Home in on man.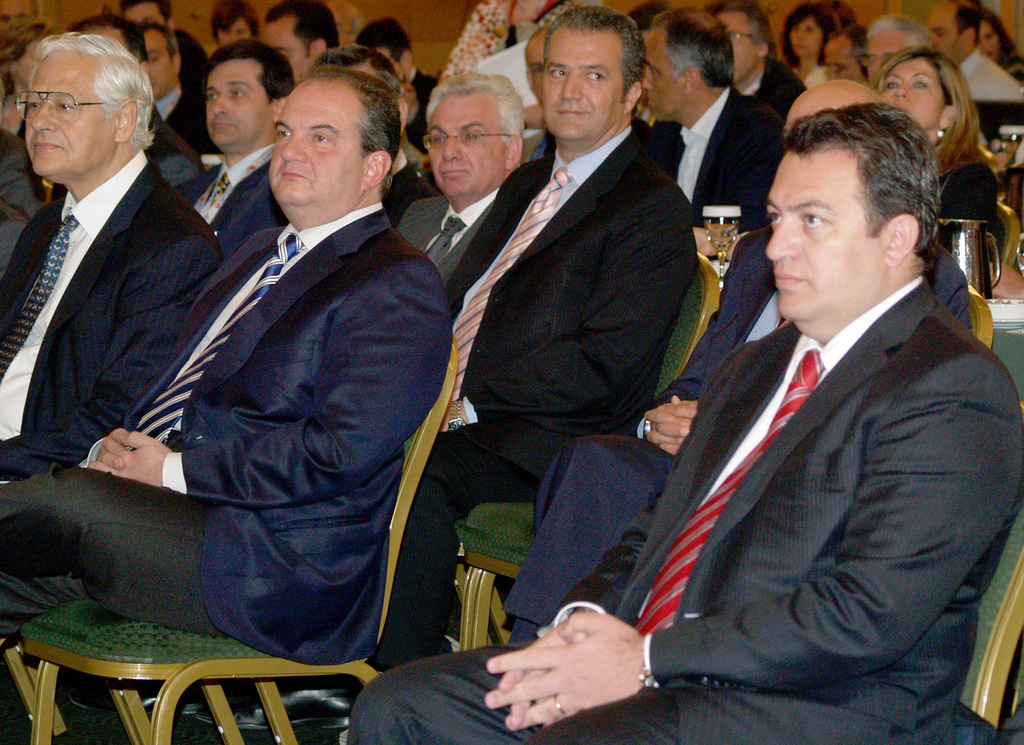
Homed in at (926, 0, 1023, 99).
